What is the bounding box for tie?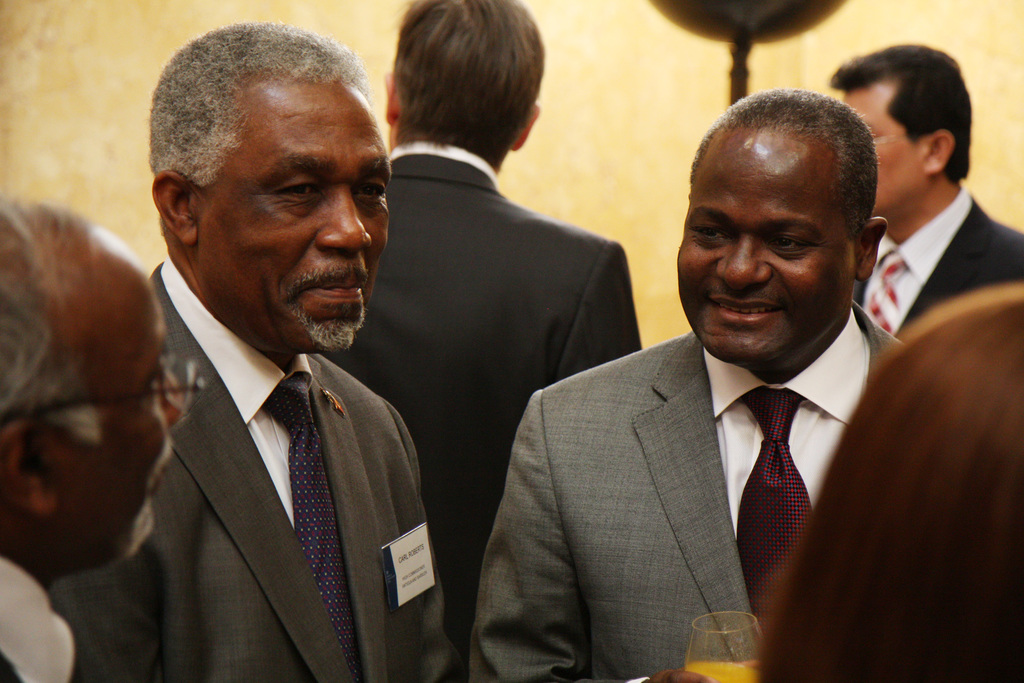
l=268, t=378, r=369, b=680.
